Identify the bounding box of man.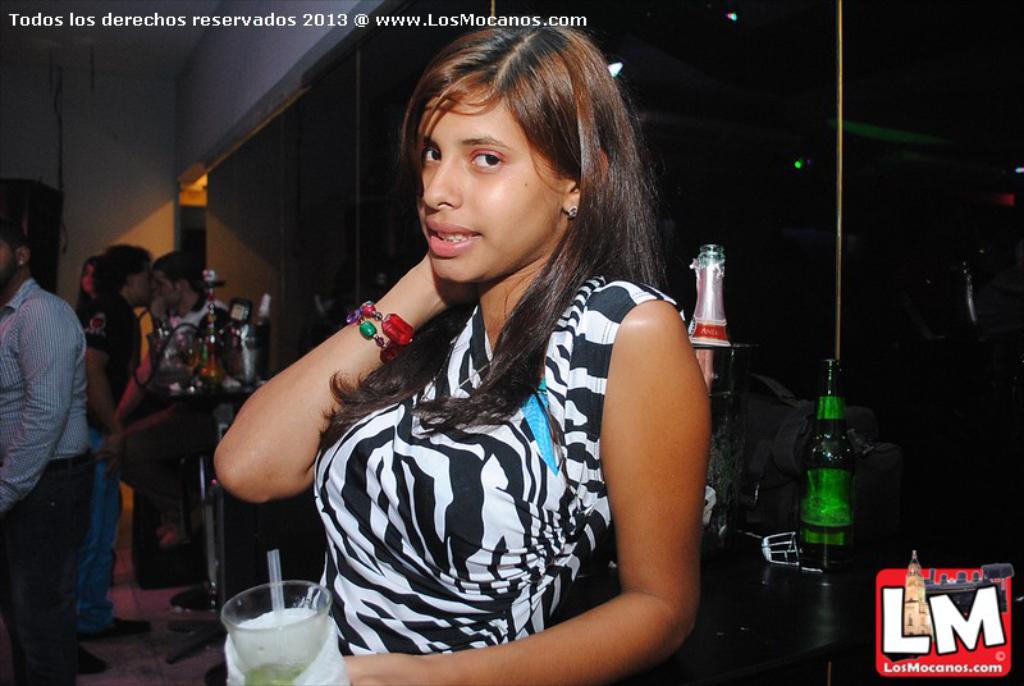
78,239,159,678.
